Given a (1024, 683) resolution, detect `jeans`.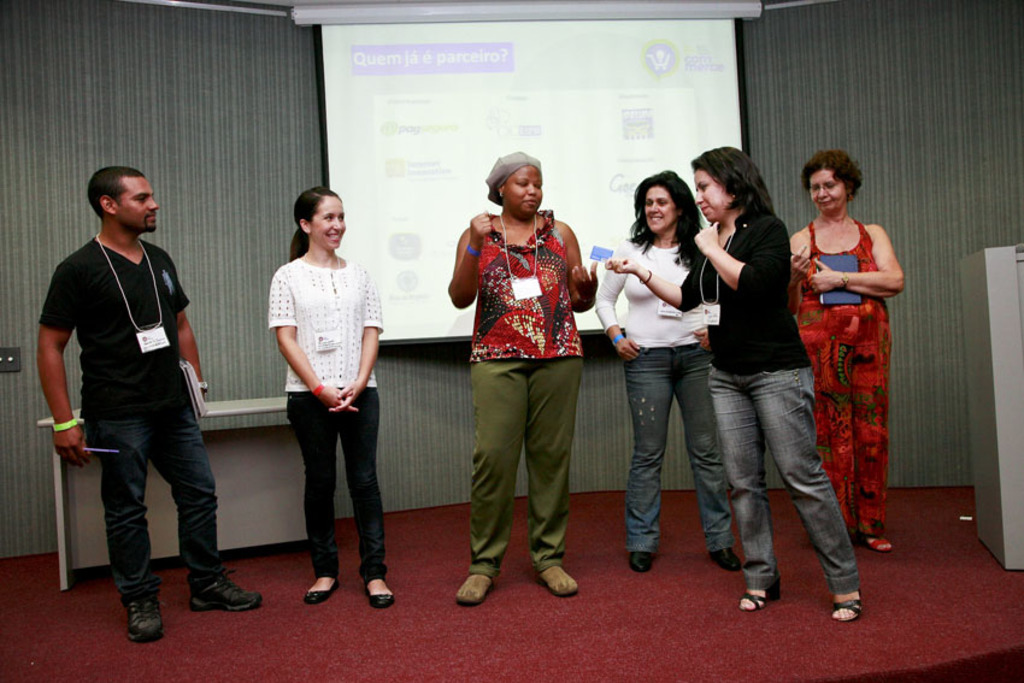
[x1=711, y1=364, x2=858, y2=593].
